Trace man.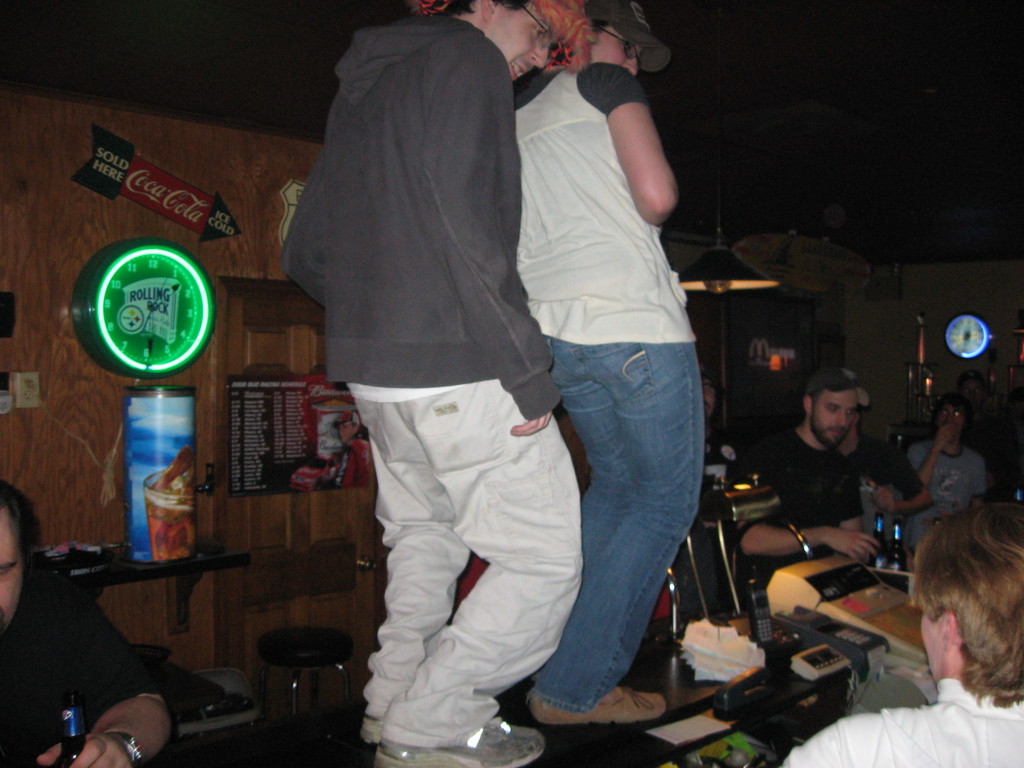
Traced to 909/396/1004/537.
